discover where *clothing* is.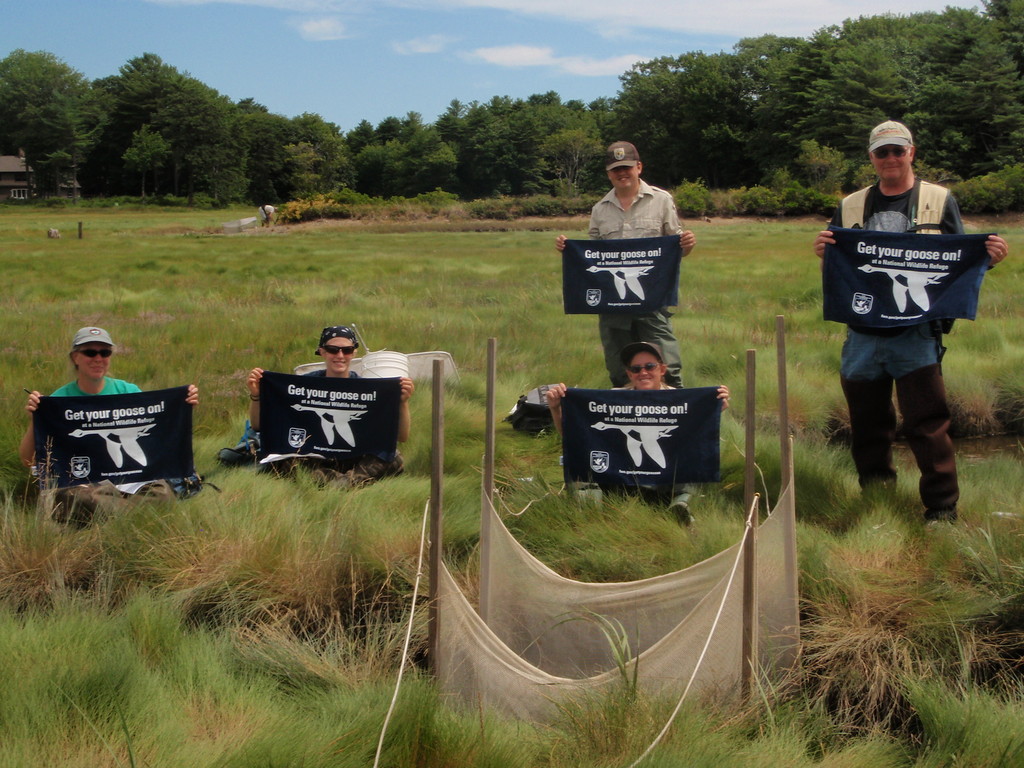
Discovered at detection(588, 179, 686, 388).
